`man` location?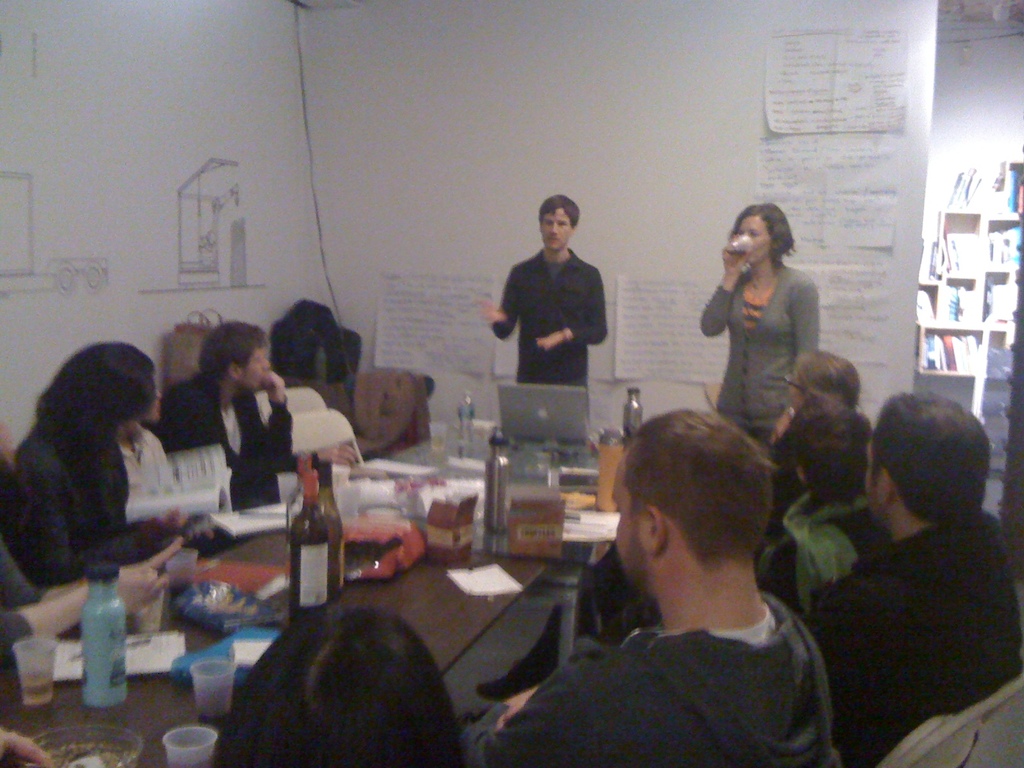
<box>152,326,291,514</box>
